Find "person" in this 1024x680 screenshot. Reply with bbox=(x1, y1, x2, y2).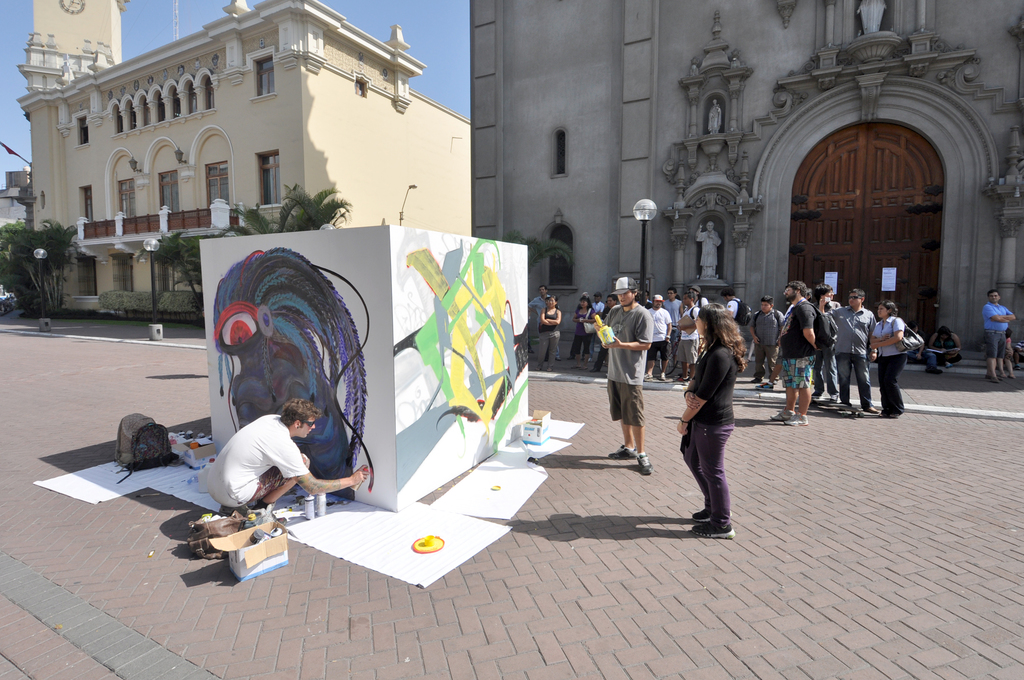
bbox=(534, 292, 557, 380).
